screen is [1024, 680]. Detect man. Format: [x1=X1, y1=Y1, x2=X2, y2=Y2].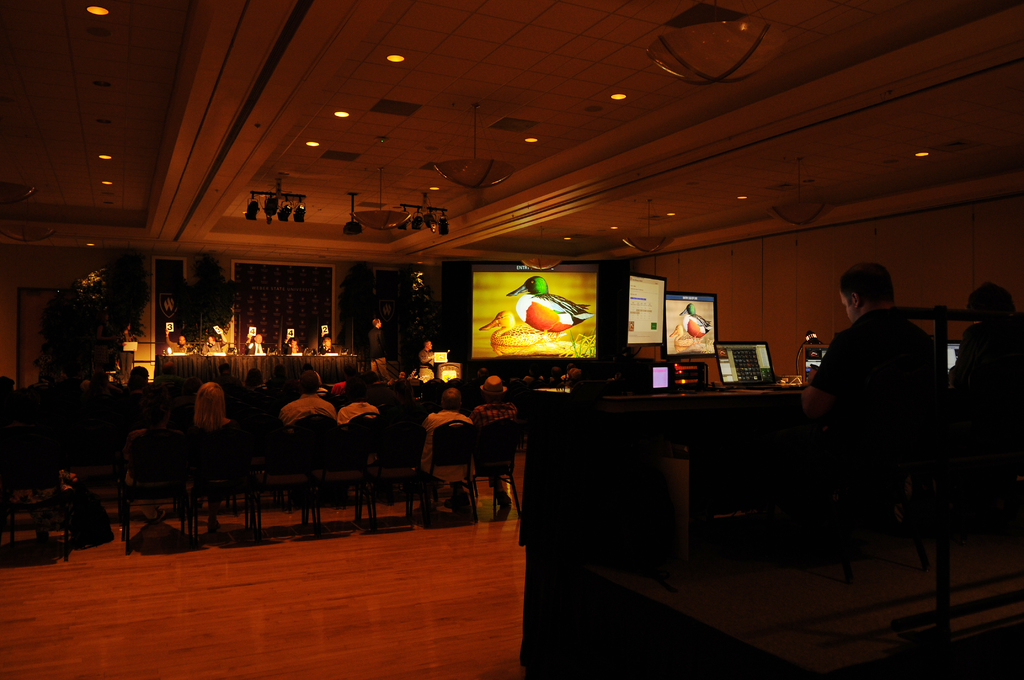
[x1=417, y1=339, x2=447, y2=382].
